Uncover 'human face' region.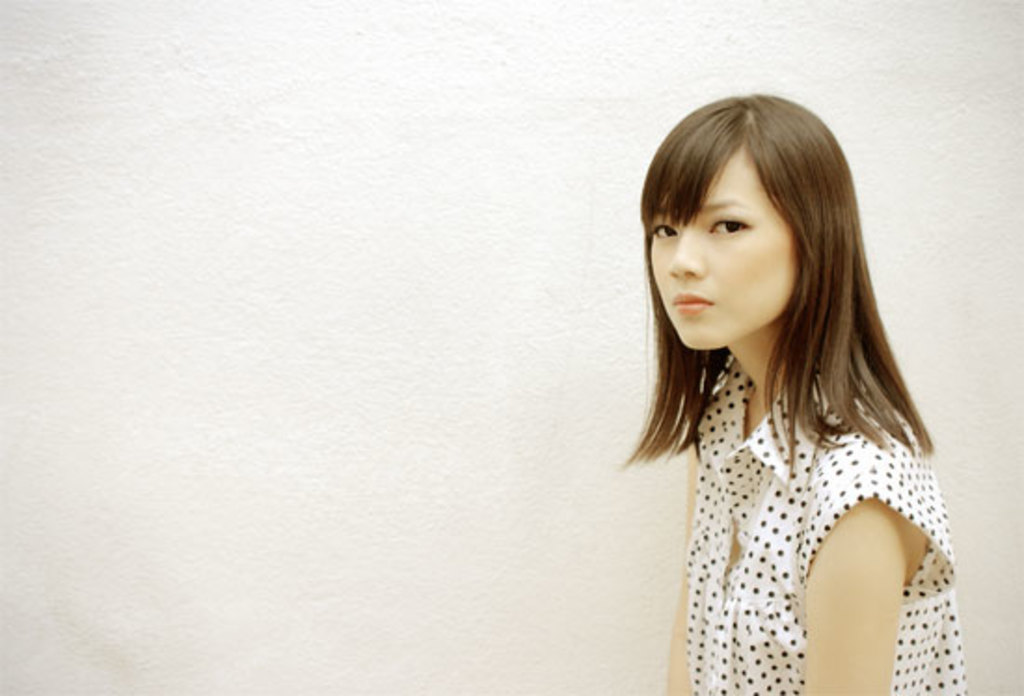
Uncovered: (644,145,791,354).
